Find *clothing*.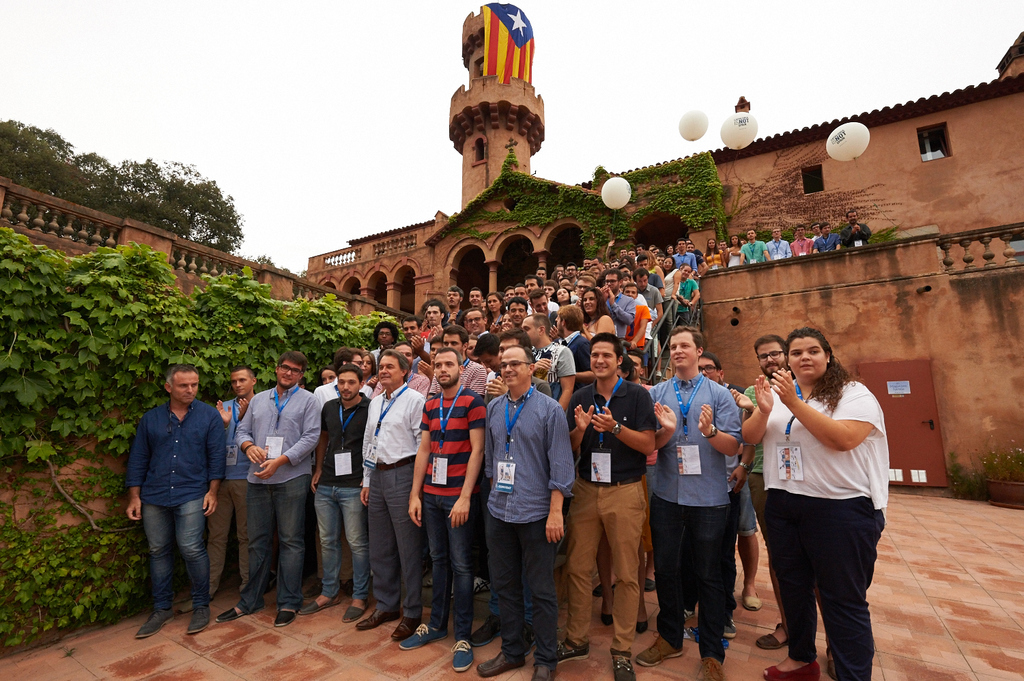
787:231:812:254.
